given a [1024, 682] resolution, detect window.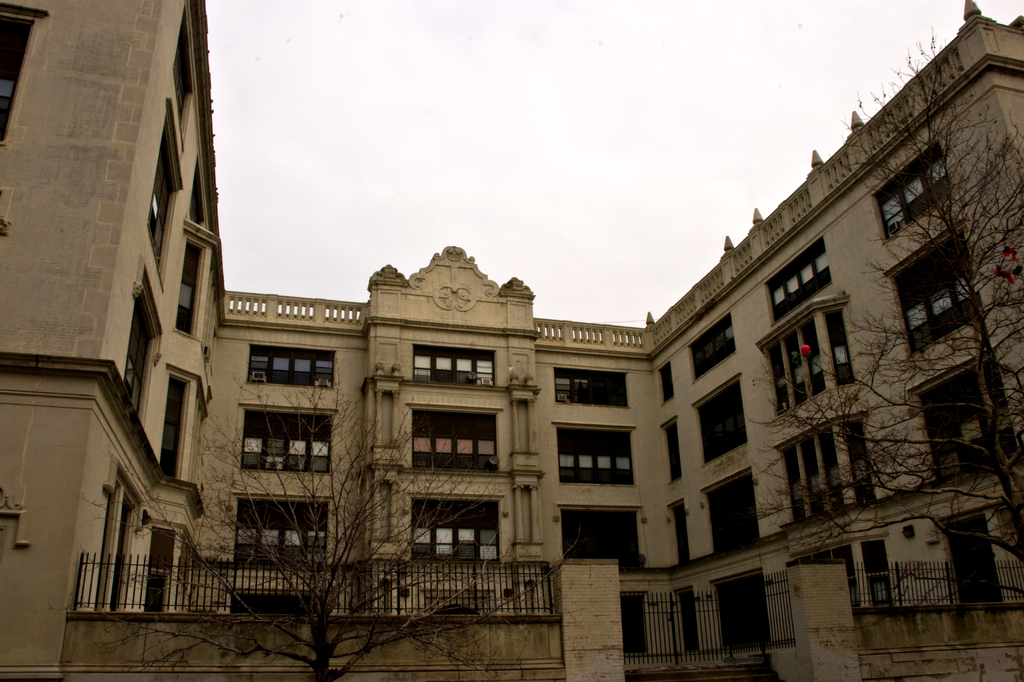
240/407/333/473.
